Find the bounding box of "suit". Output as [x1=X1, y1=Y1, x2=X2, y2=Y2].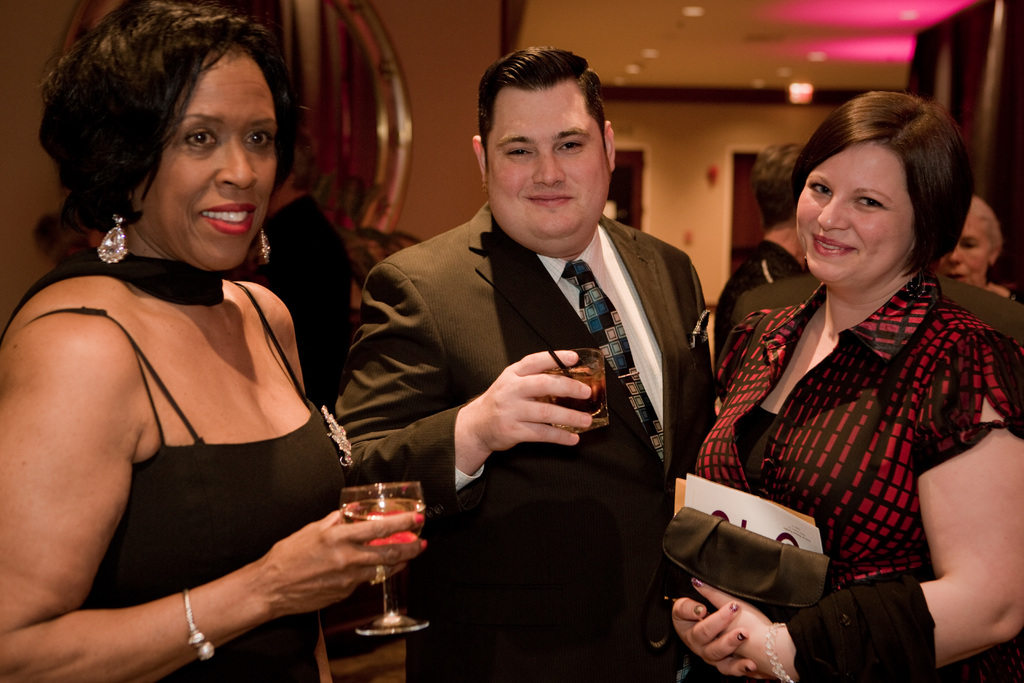
[x1=345, y1=147, x2=727, y2=628].
